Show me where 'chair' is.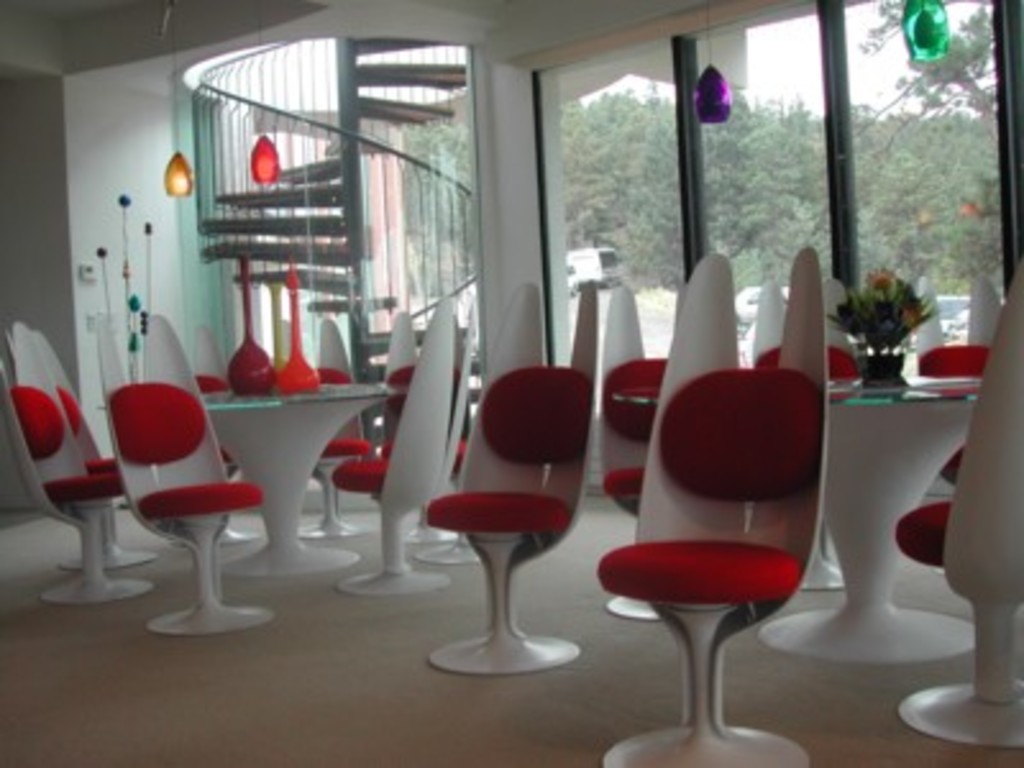
'chair' is at detection(330, 310, 458, 614).
